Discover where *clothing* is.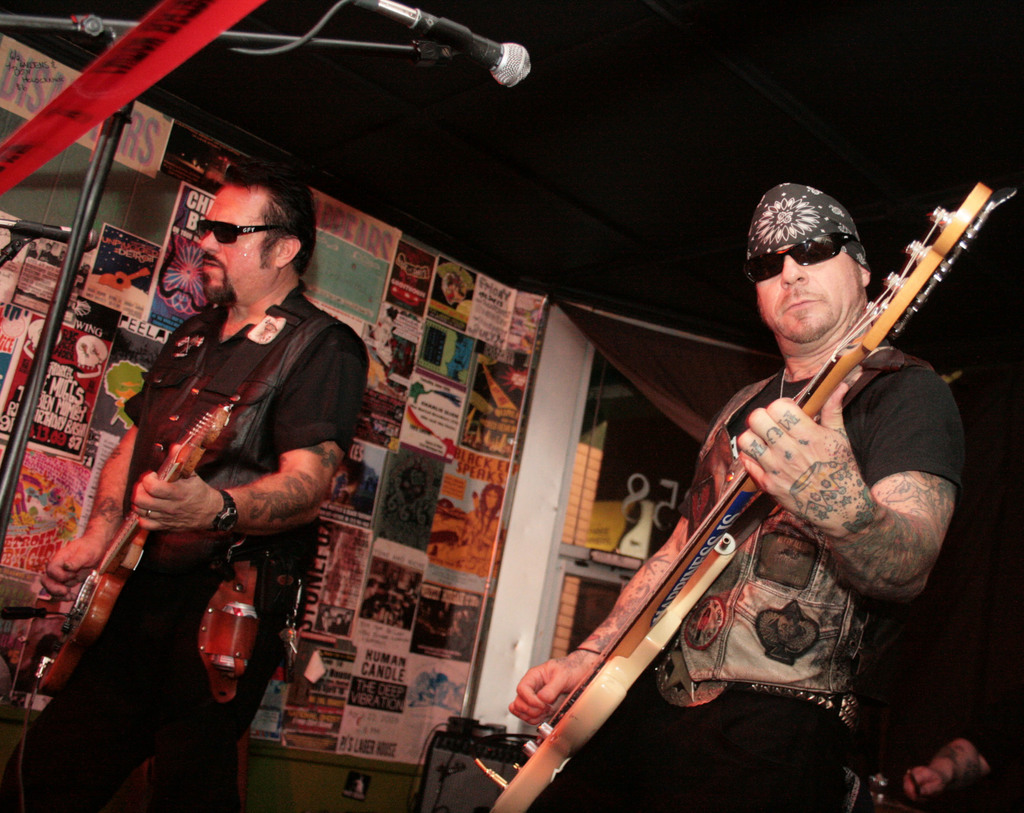
Discovered at 0 277 369 812.
